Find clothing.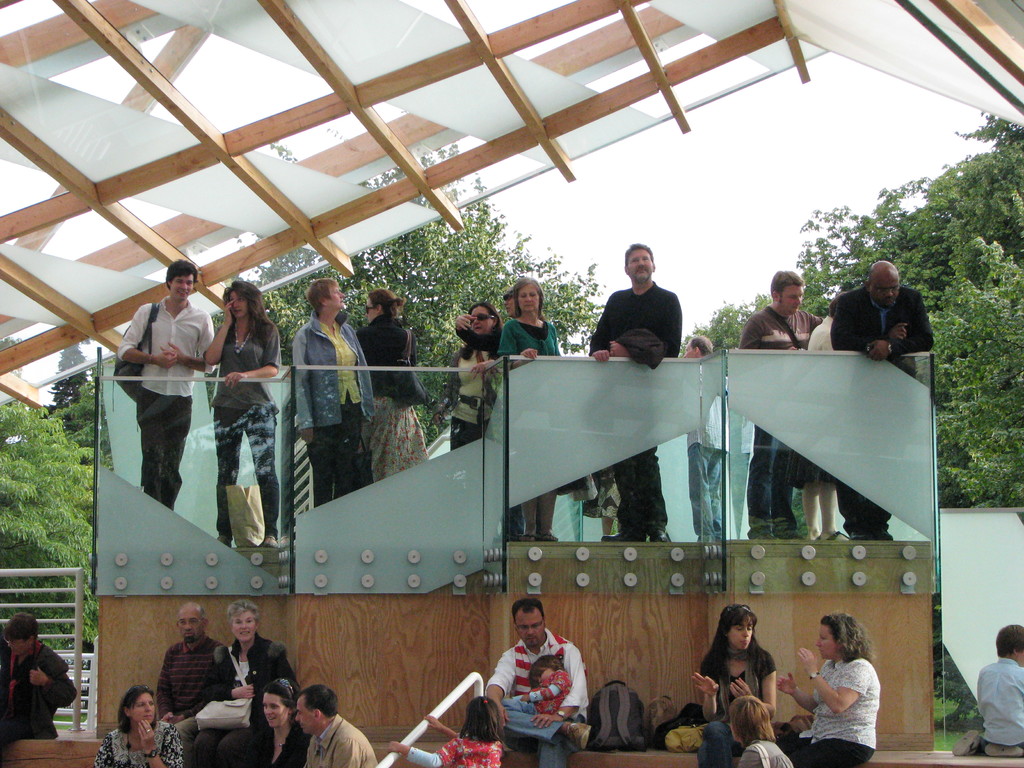
207:307:281:552.
